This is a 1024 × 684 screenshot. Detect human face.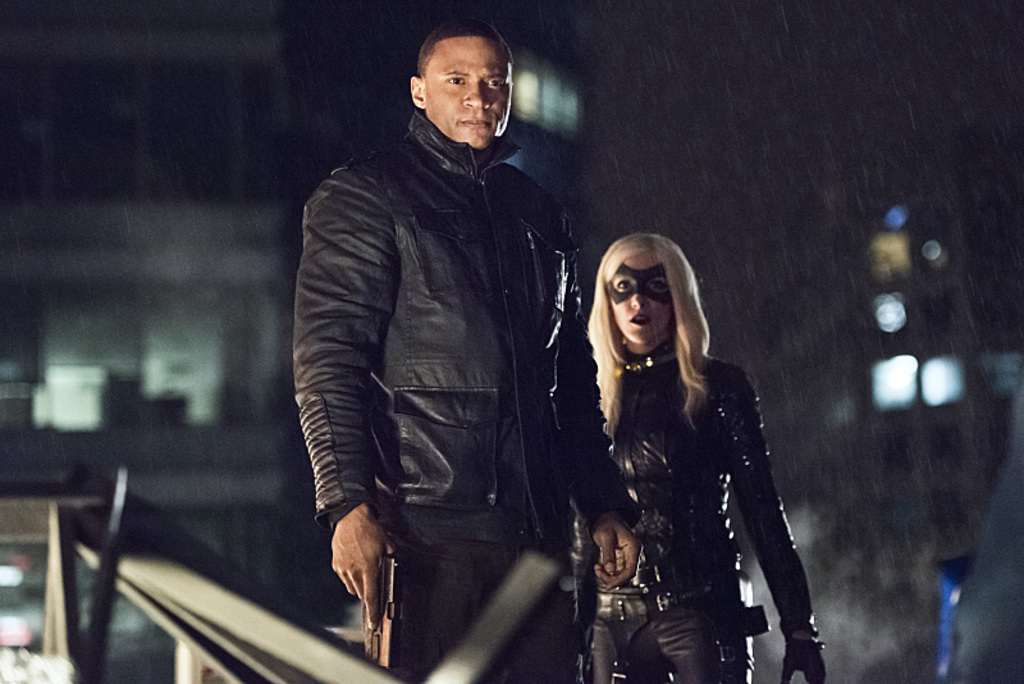
rect(424, 32, 515, 151).
